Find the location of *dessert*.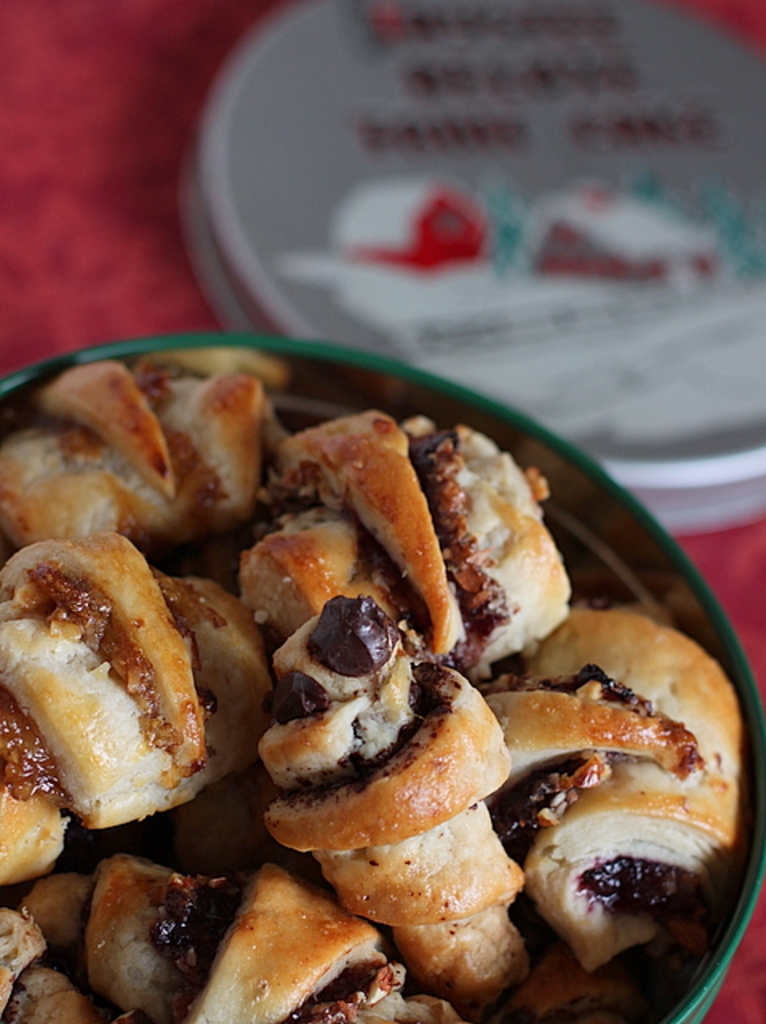
Location: select_region(0, 350, 744, 1022).
